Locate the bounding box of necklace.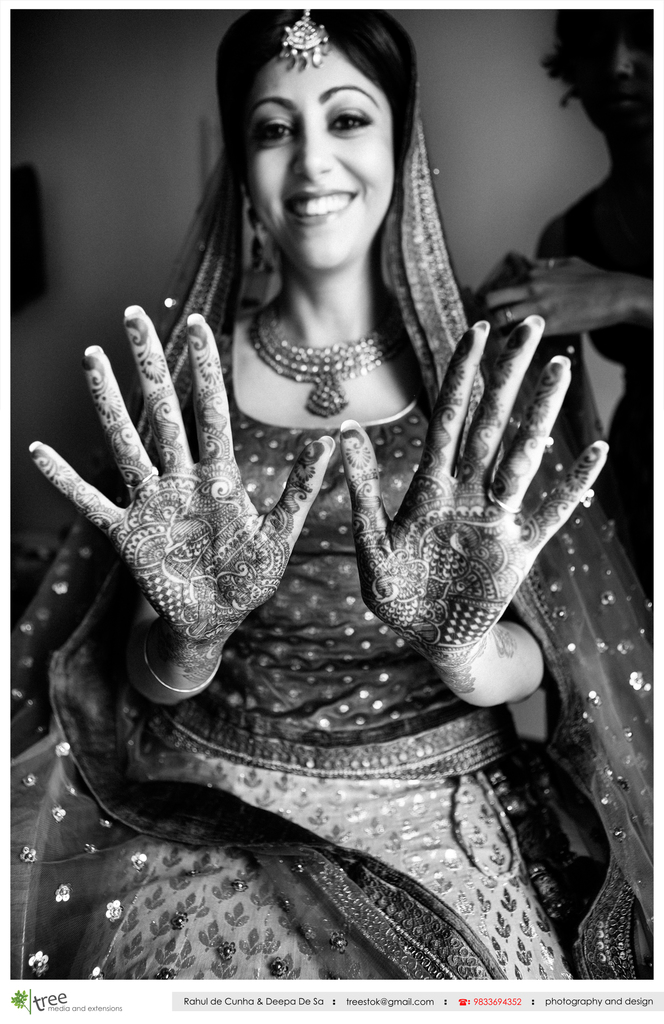
Bounding box: (241, 309, 387, 415).
